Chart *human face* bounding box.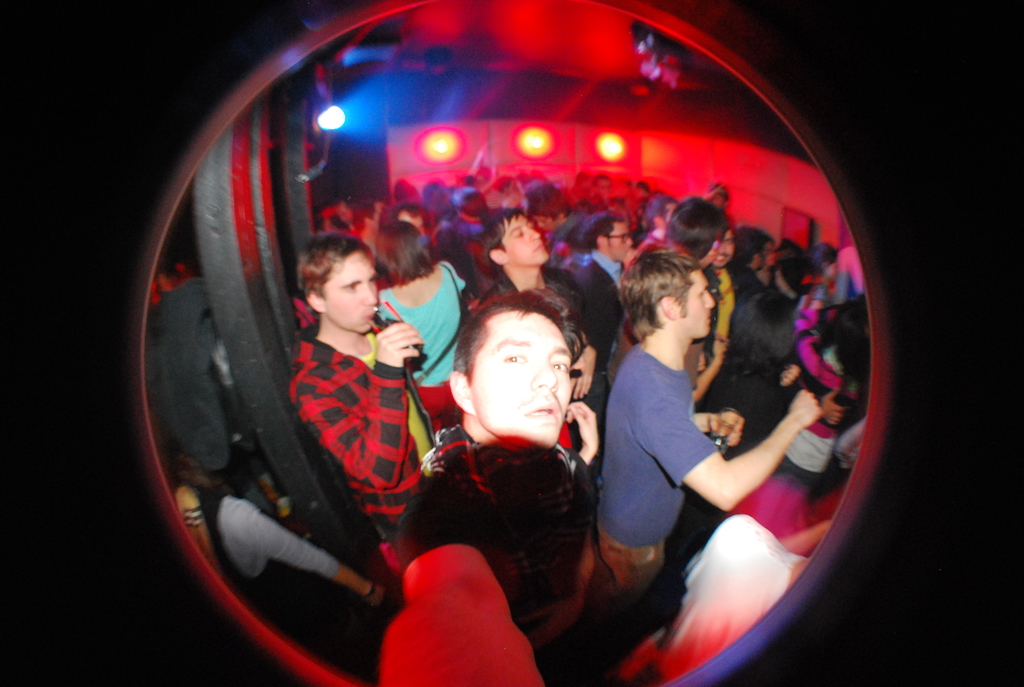
Charted: 466,306,564,451.
